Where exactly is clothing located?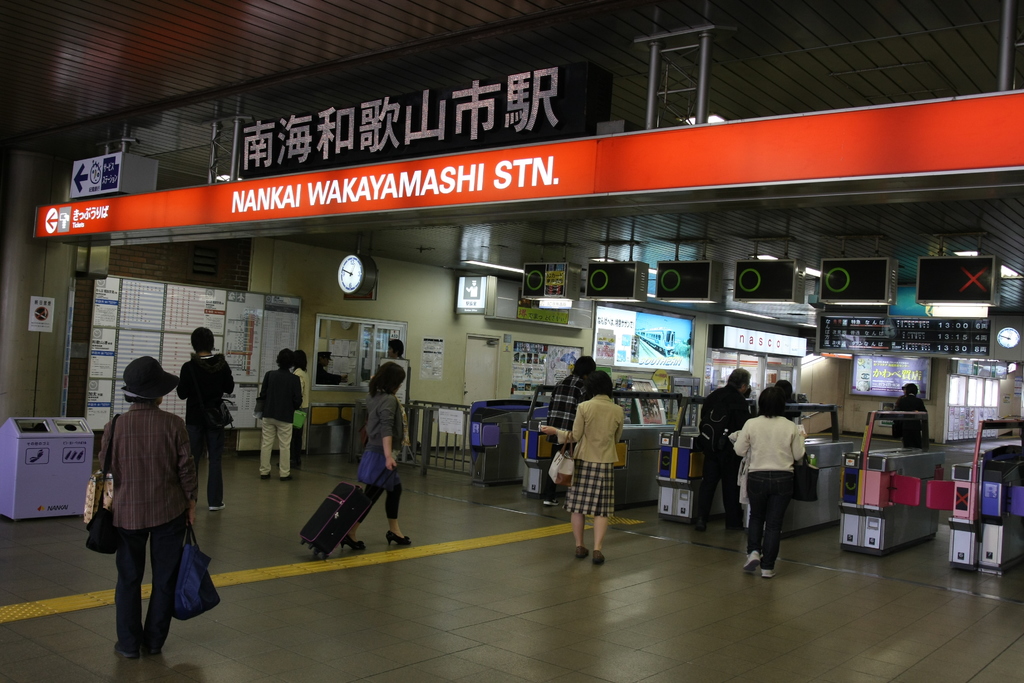
Its bounding box is region(554, 393, 625, 516).
